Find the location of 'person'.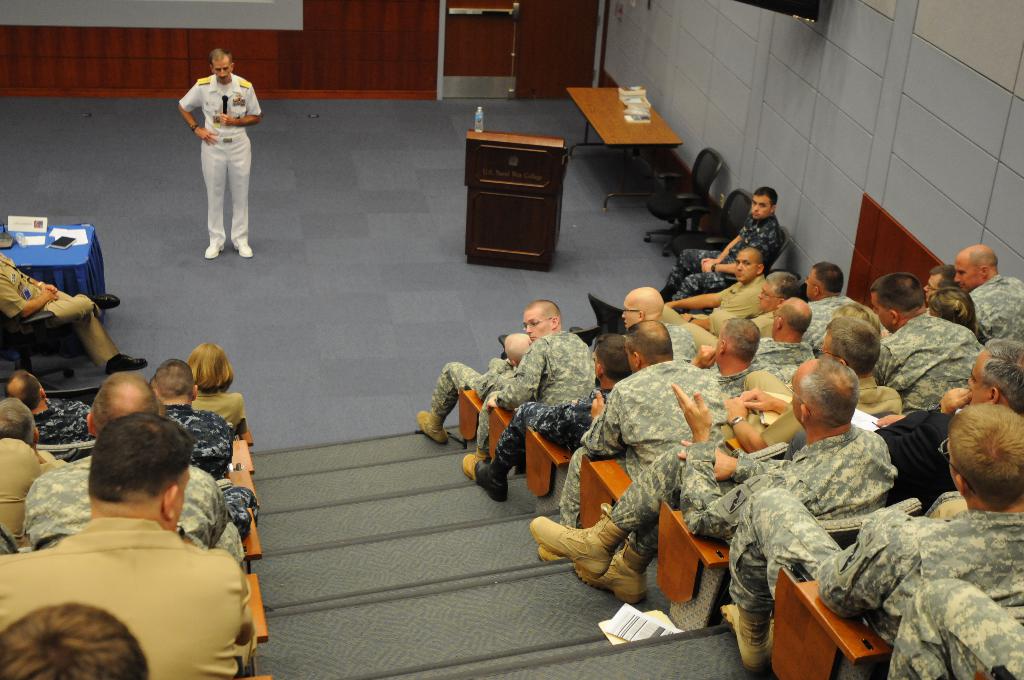
Location: pyautogui.locateOnScreen(643, 188, 780, 316).
